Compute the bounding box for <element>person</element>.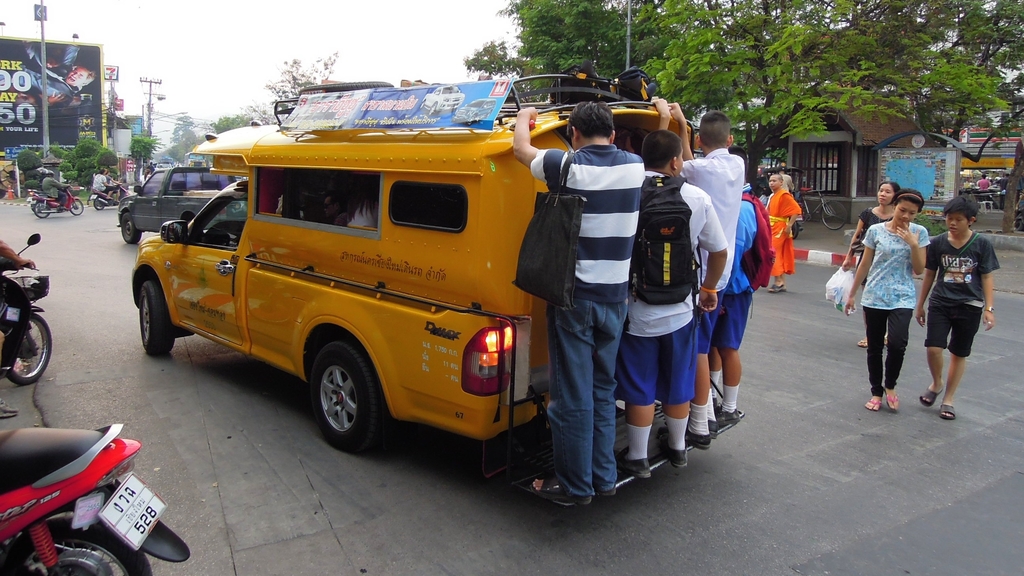
(914, 193, 999, 423).
